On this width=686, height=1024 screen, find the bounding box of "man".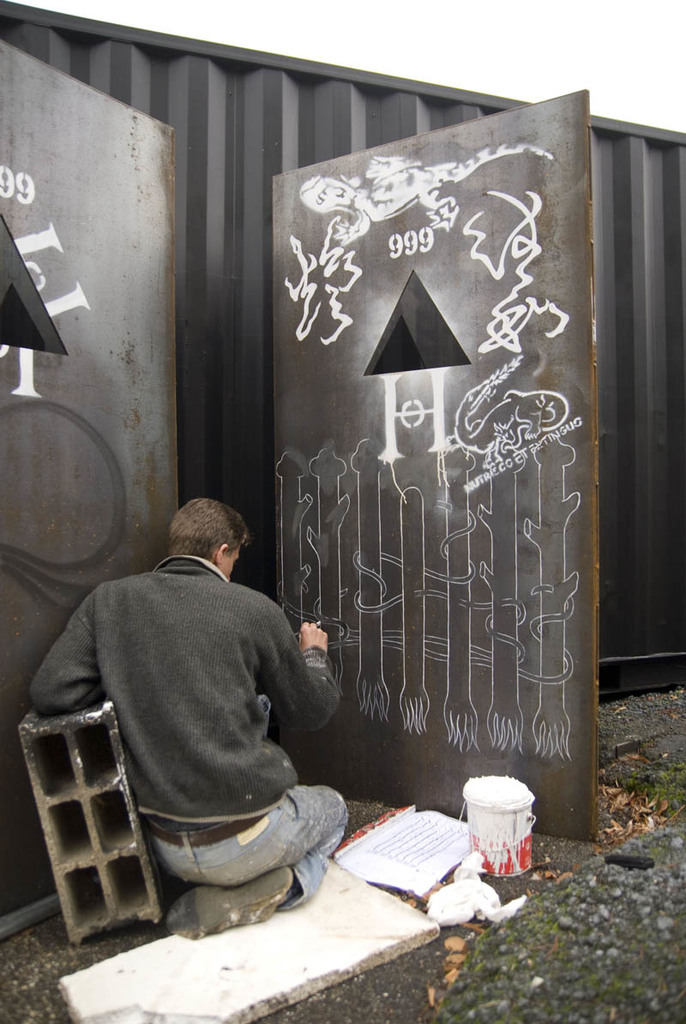
Bounding box: <region>28, 478, 352, 945</region>.
